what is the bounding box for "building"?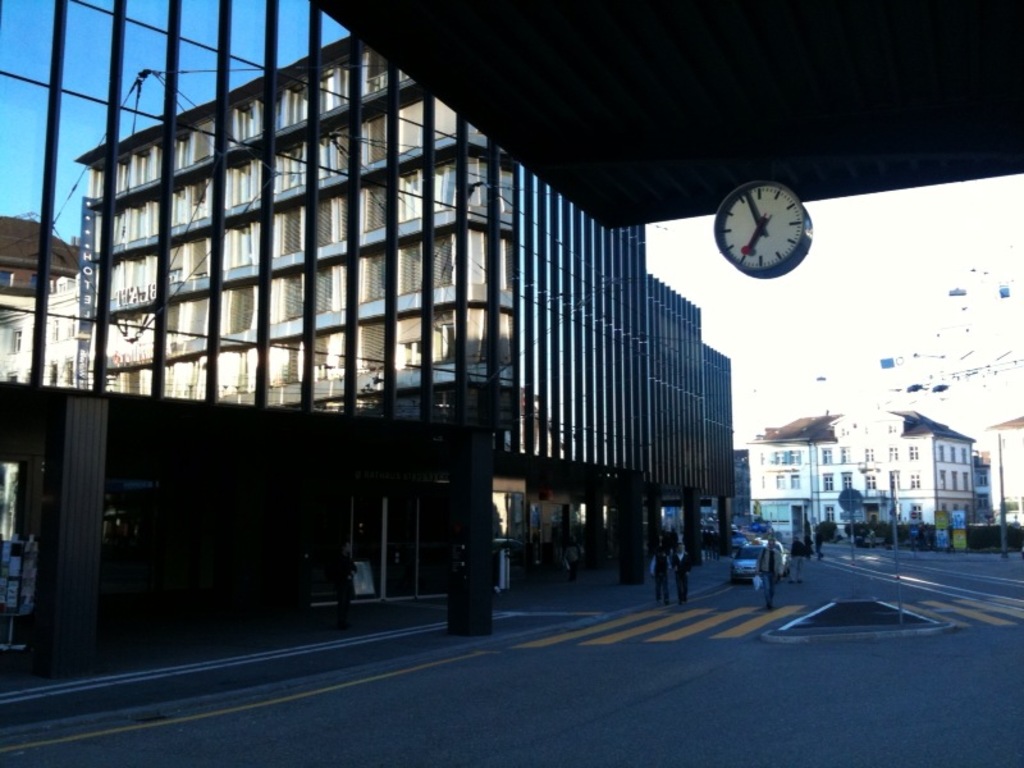
BBox(0, 214, 81, 396).
